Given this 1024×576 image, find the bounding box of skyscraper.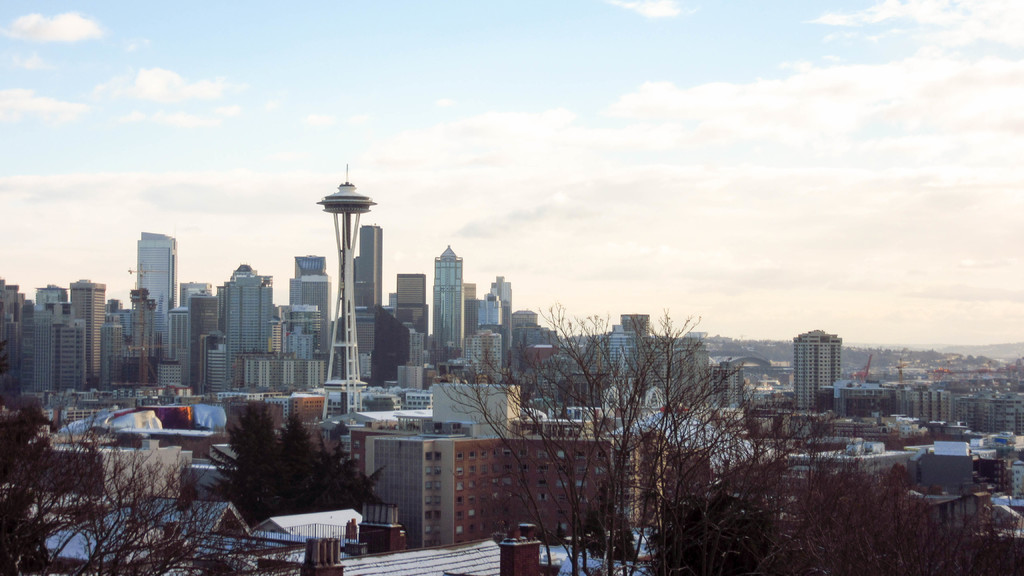
x1=781 y1=321 x2=860 y2=413.
